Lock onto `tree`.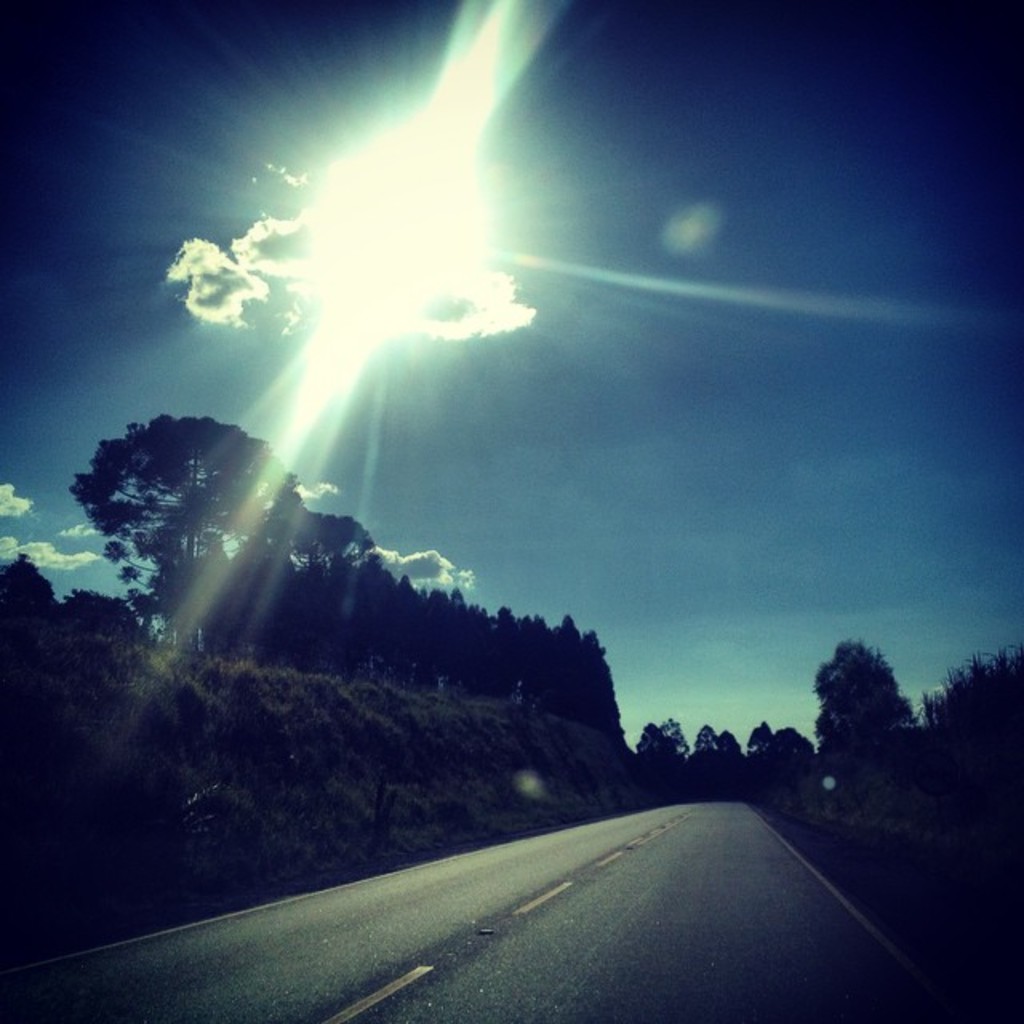
Locked: (750,722,771,752).
